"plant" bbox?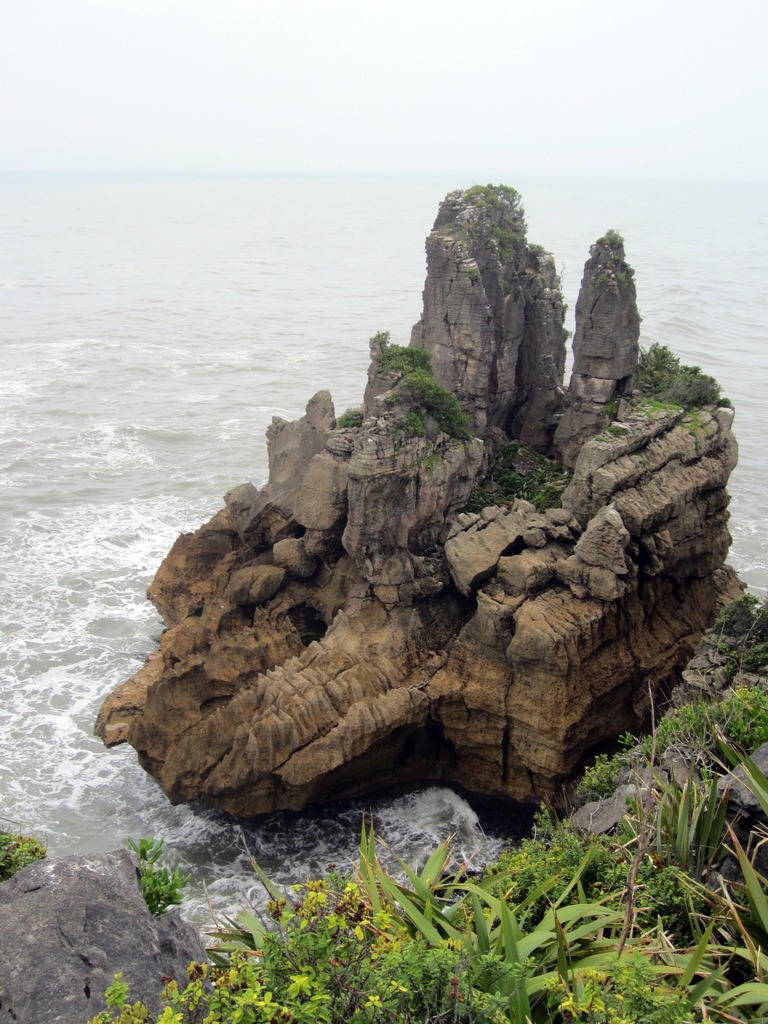
(x1=468, y1=266, x2=476, y2=280)
